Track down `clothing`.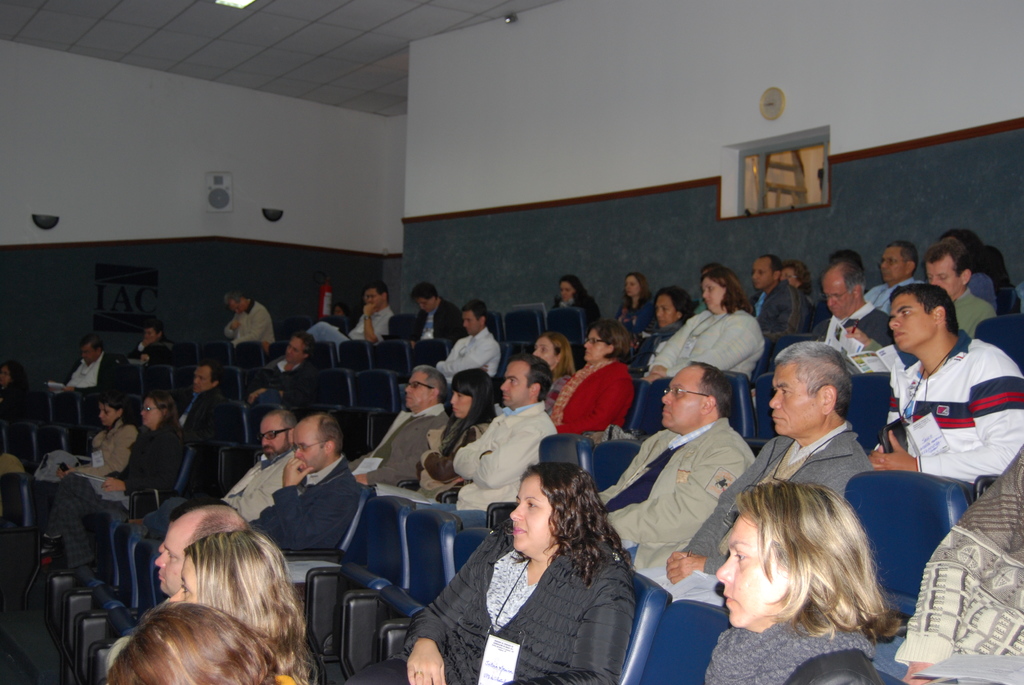
Tracked to <bbox>544, 360, 635, 443</bbox>.
